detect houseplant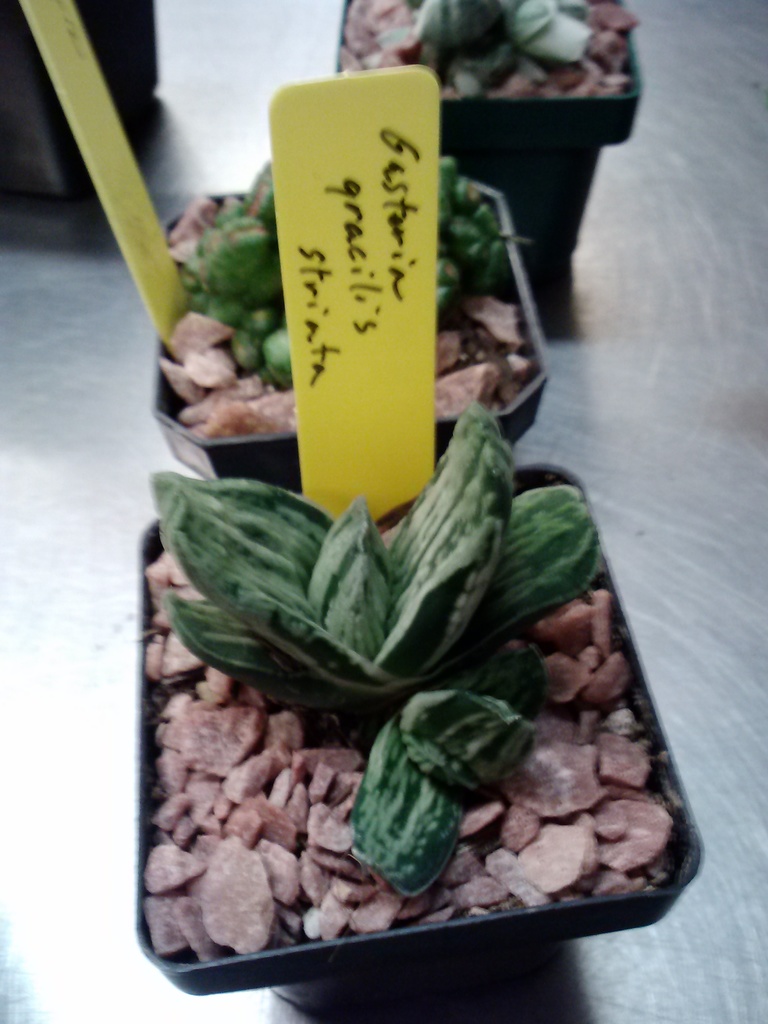
322:0:651:252
